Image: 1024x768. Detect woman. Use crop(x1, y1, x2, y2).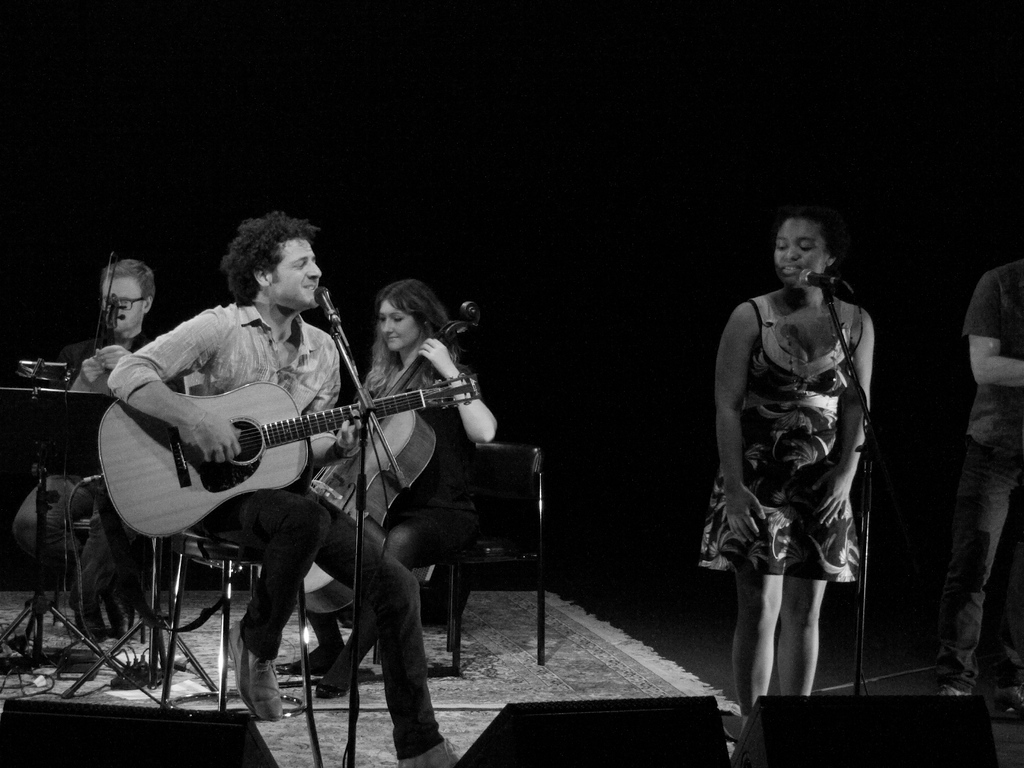
crop(685, 188, 889, 702).
